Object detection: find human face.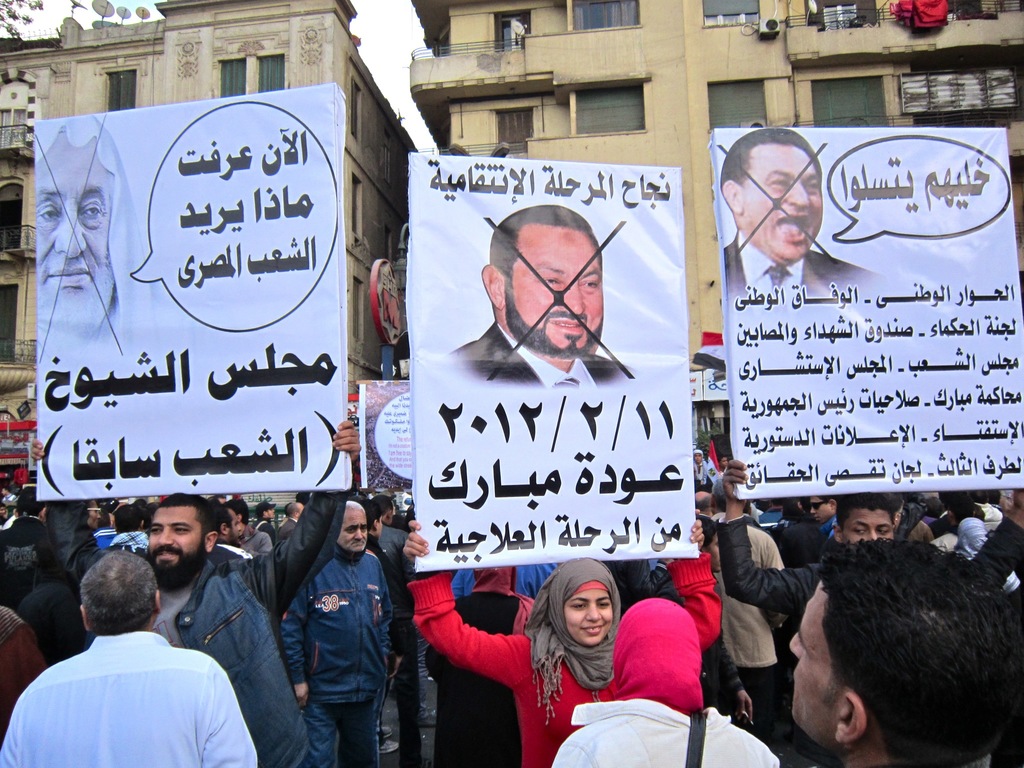
[left=342, top=512, right=367, bottom=550].
